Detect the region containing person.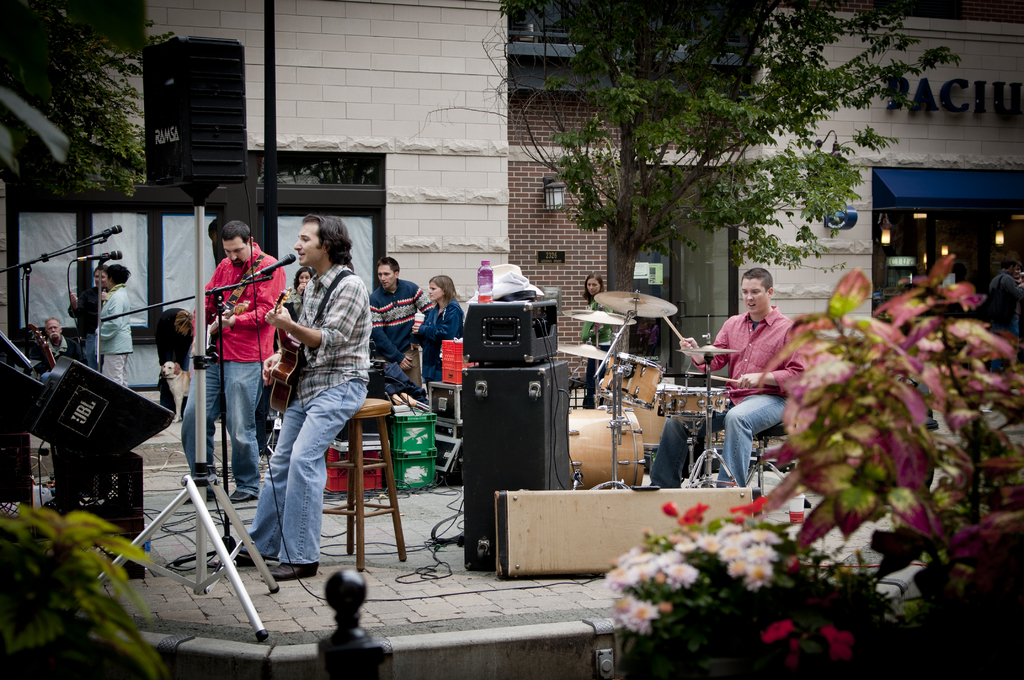
bbox(177, 219, 282, 505).
